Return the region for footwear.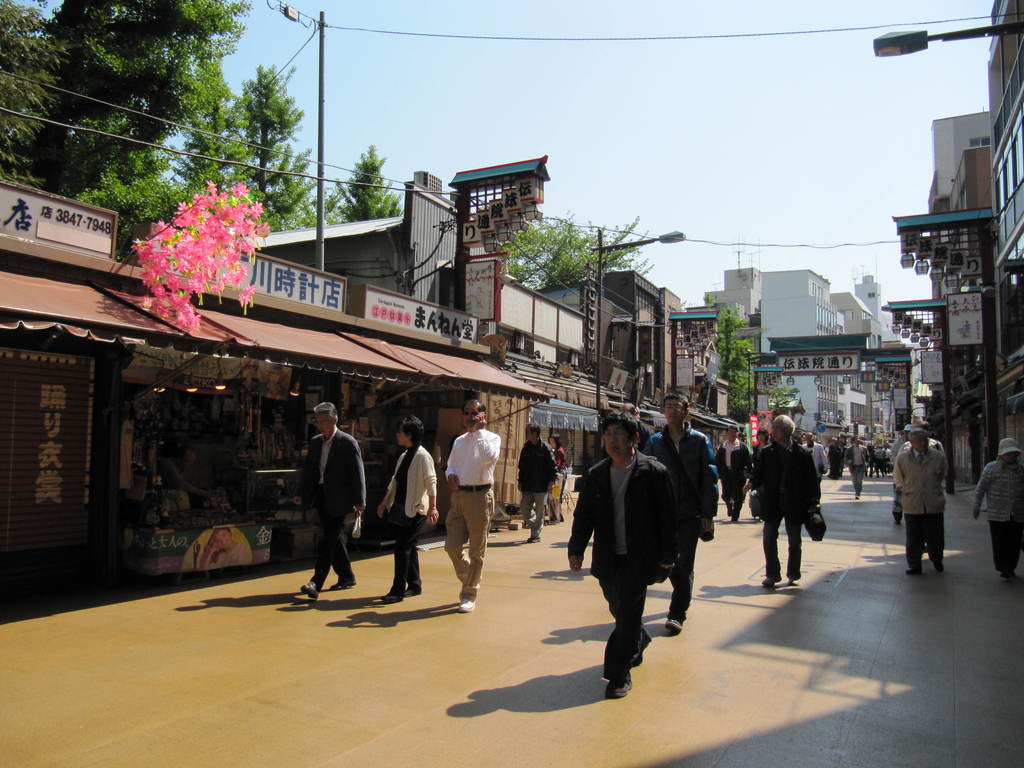
903 569 920 577.
